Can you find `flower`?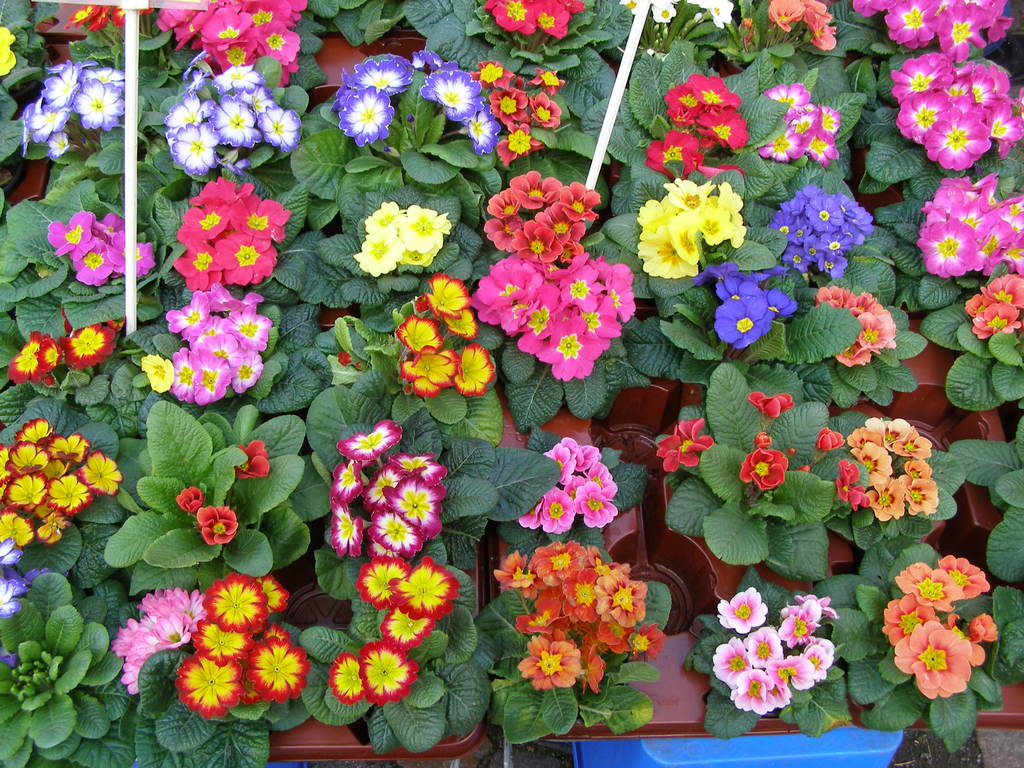
Yes, bounding box: locate(473, 250, 630, 380).
